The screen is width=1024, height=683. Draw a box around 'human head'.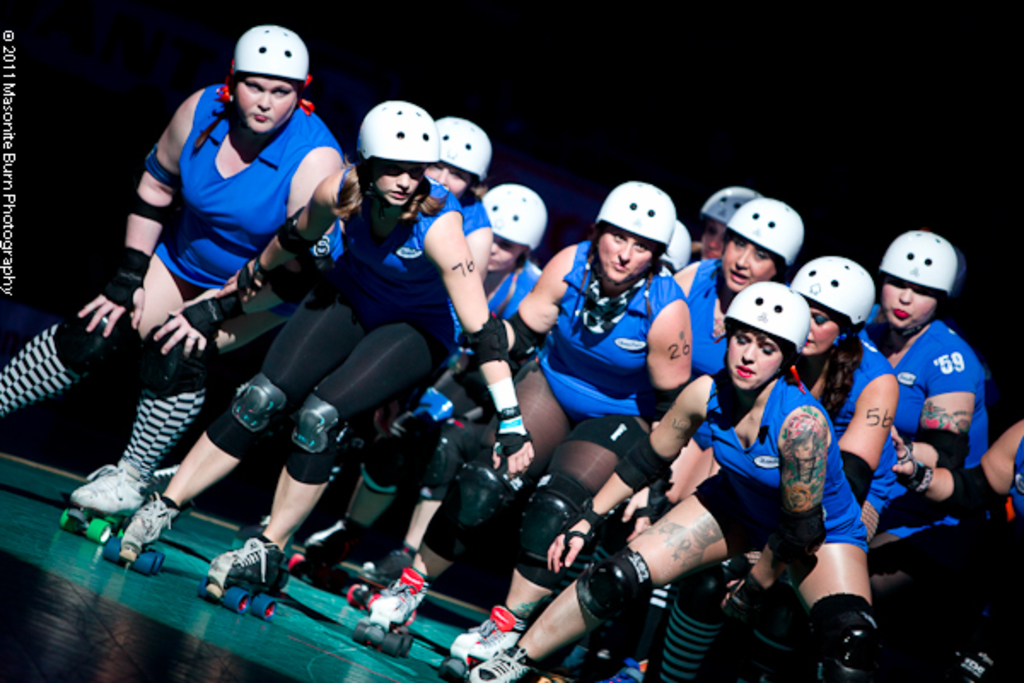
crop(422, 116, 492, 201).
